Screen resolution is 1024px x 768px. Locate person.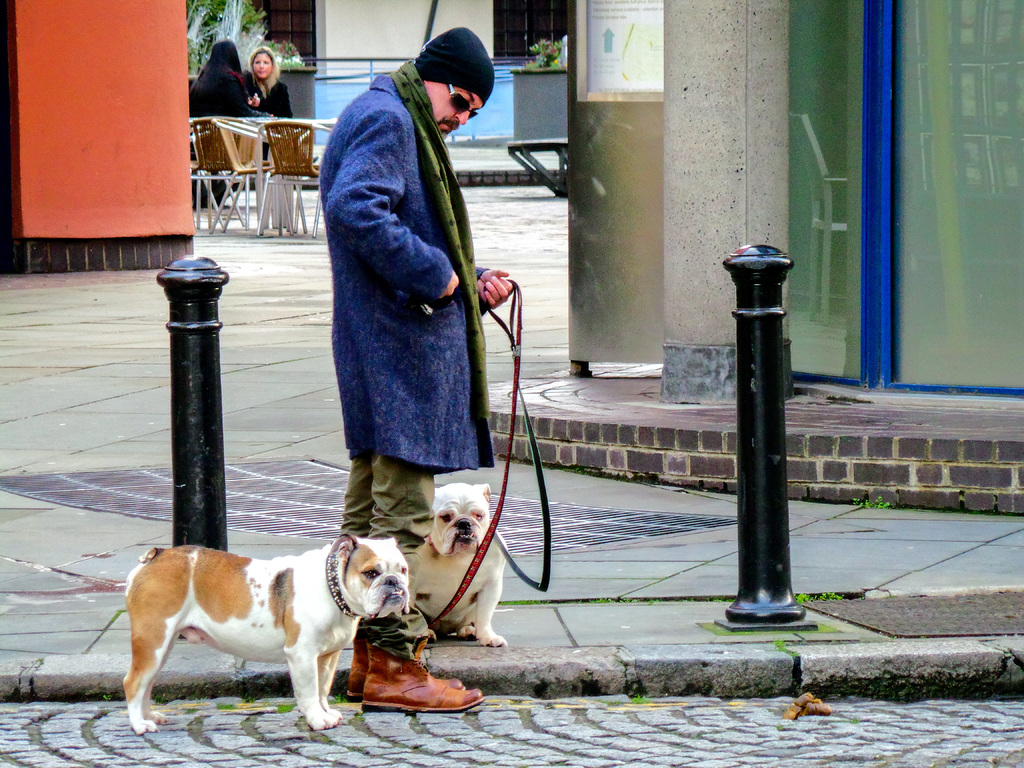
bbox=[244, 49, 289, 168].
